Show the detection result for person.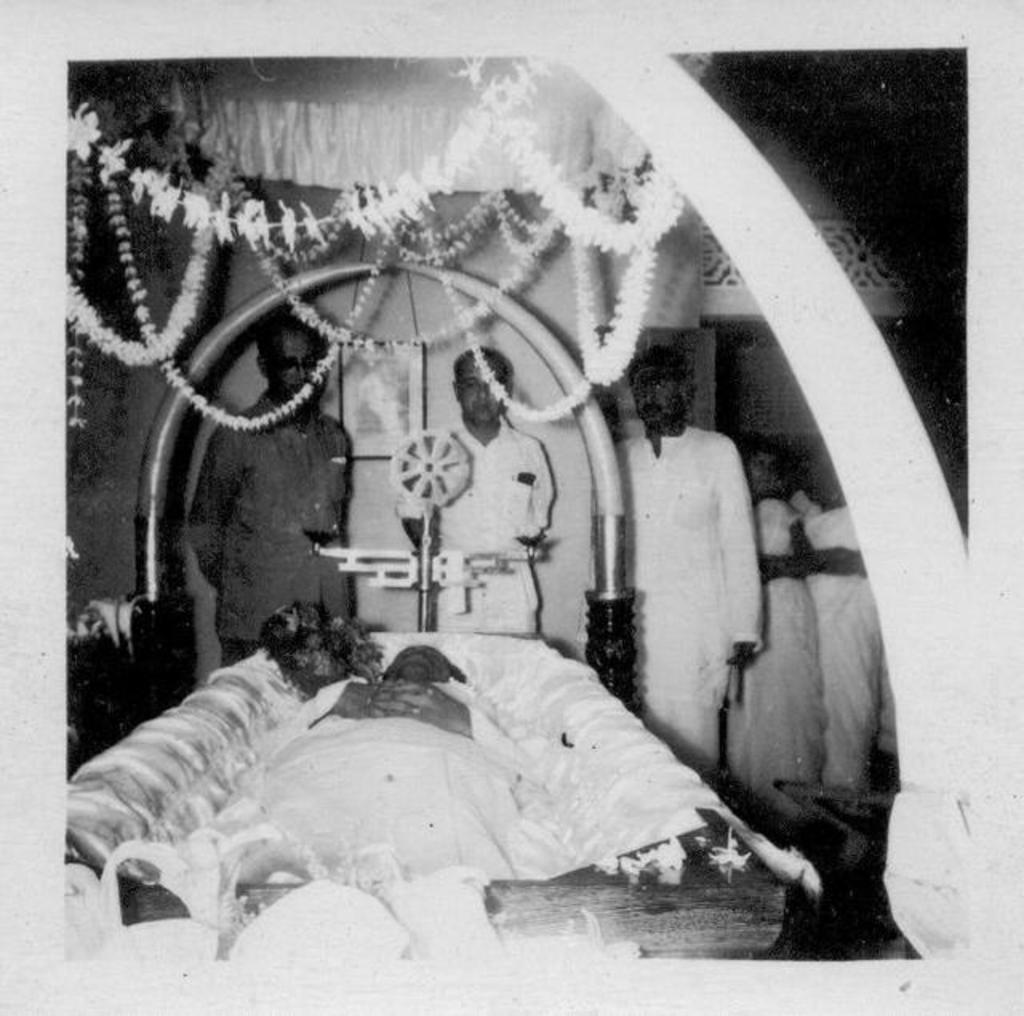
[left=608, top=352, right=758, bottom=771].
